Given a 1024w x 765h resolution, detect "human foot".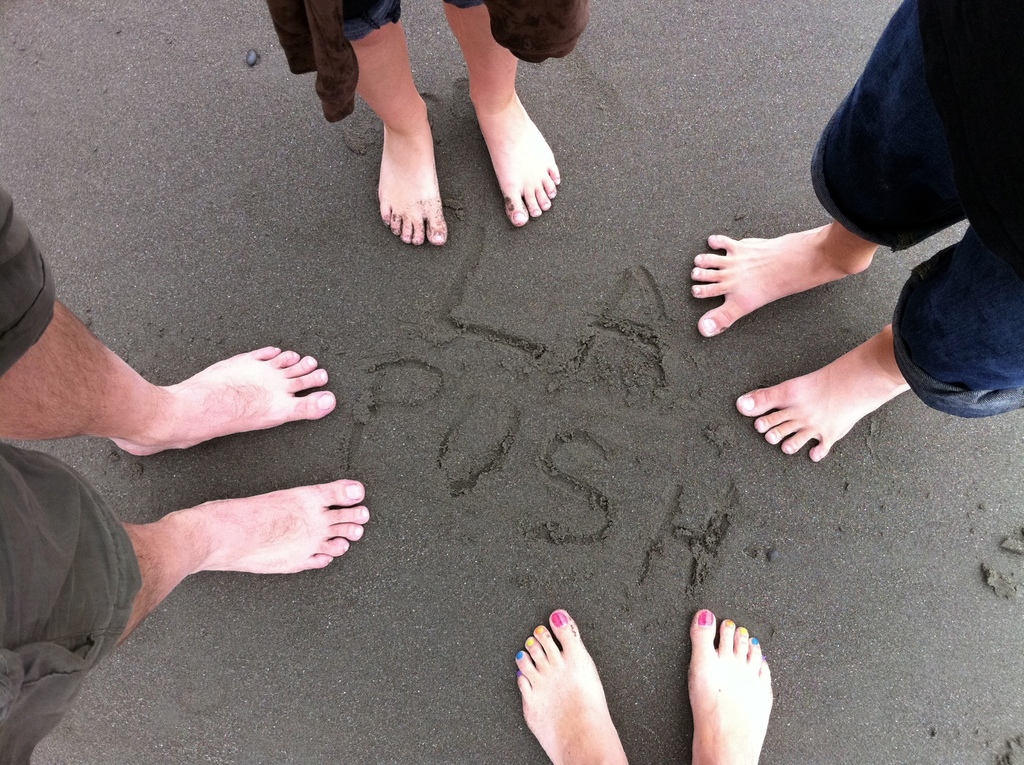
<box>106,337,345,462</box>.
